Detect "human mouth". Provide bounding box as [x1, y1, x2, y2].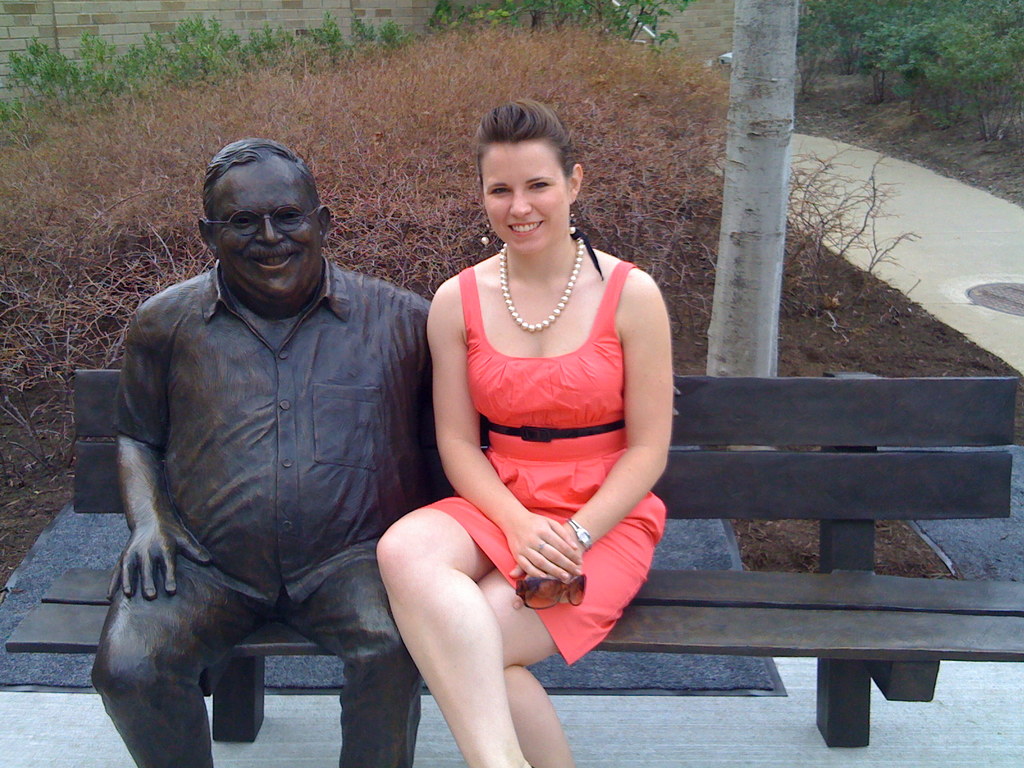
[506, 223, 543, 236].
